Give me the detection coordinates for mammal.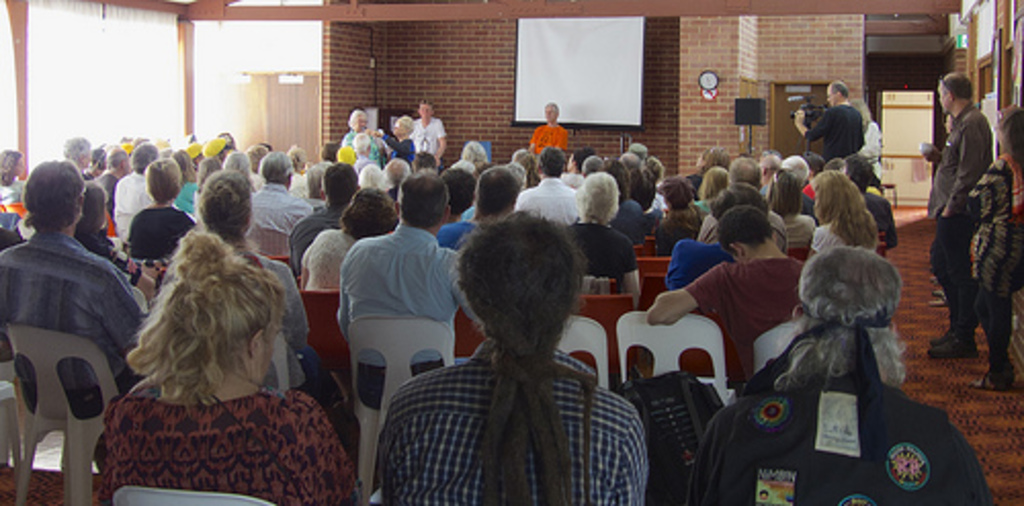
635/205/793/391.
